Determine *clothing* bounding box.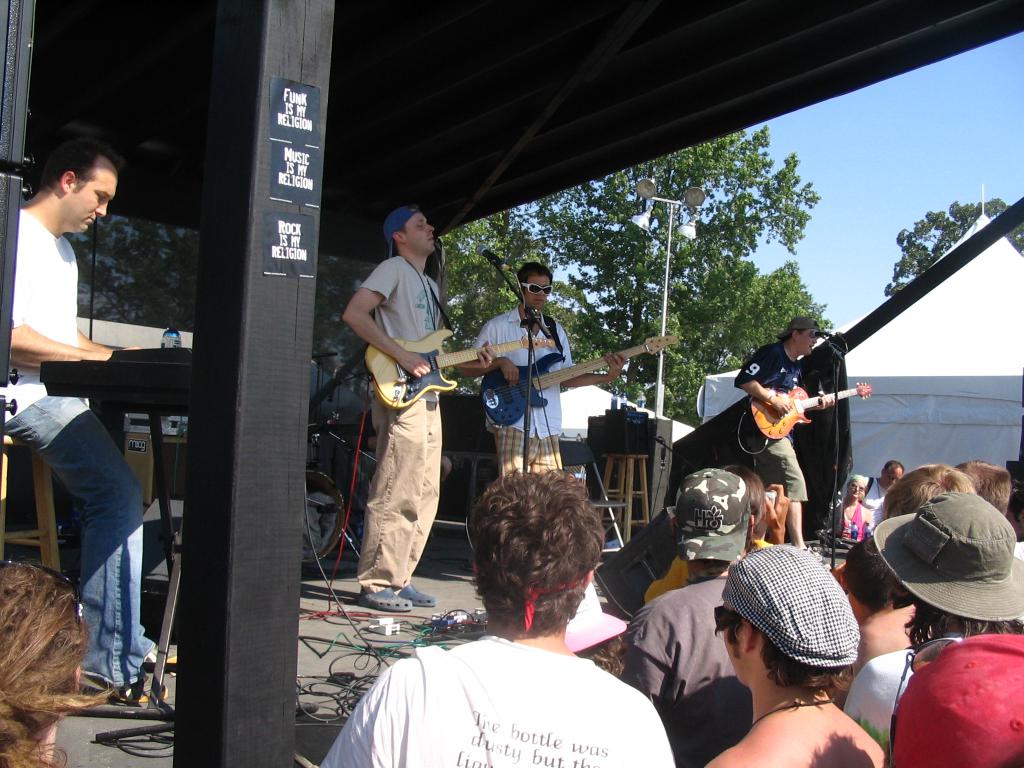
Determined: pyautogui.locateOnScreen(328, 614, 670, 764).
